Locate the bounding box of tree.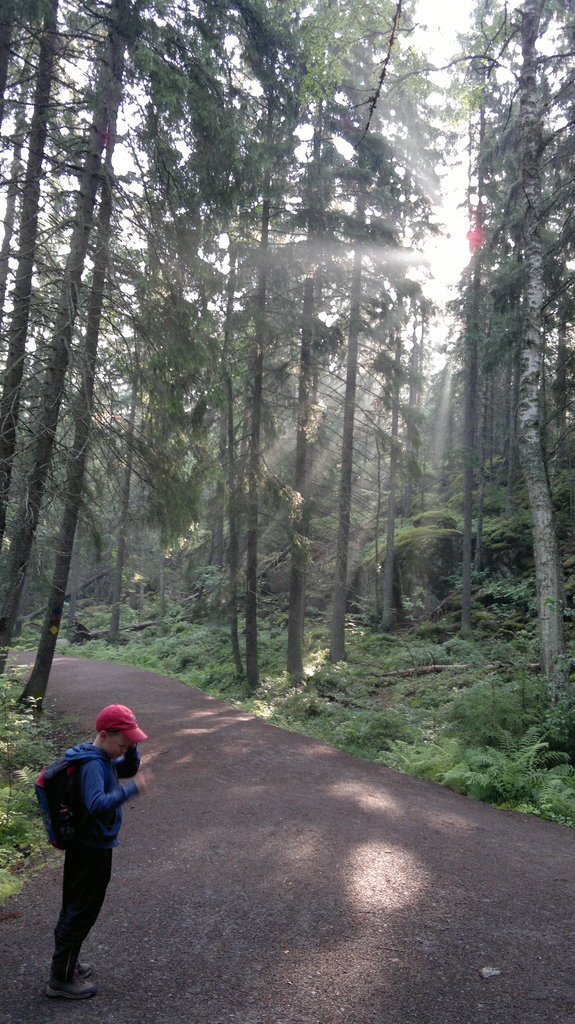
Bounding box: detection(458, 0, 569, 680).
